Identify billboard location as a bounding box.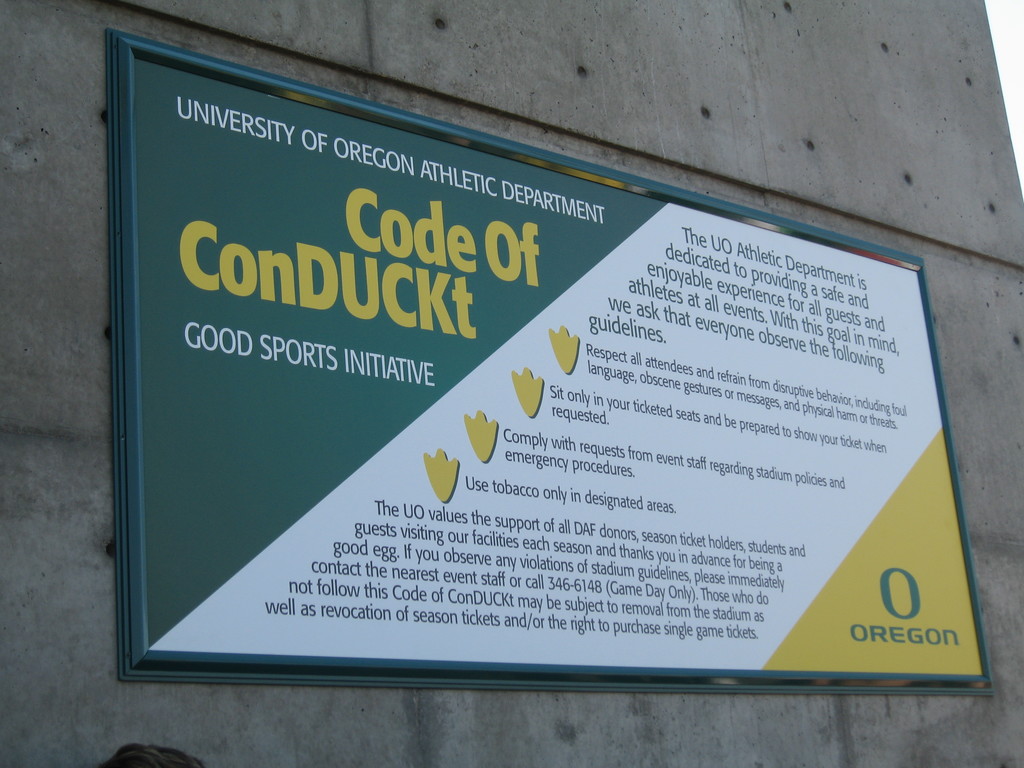
locate(60, 36, 1002, 767).
